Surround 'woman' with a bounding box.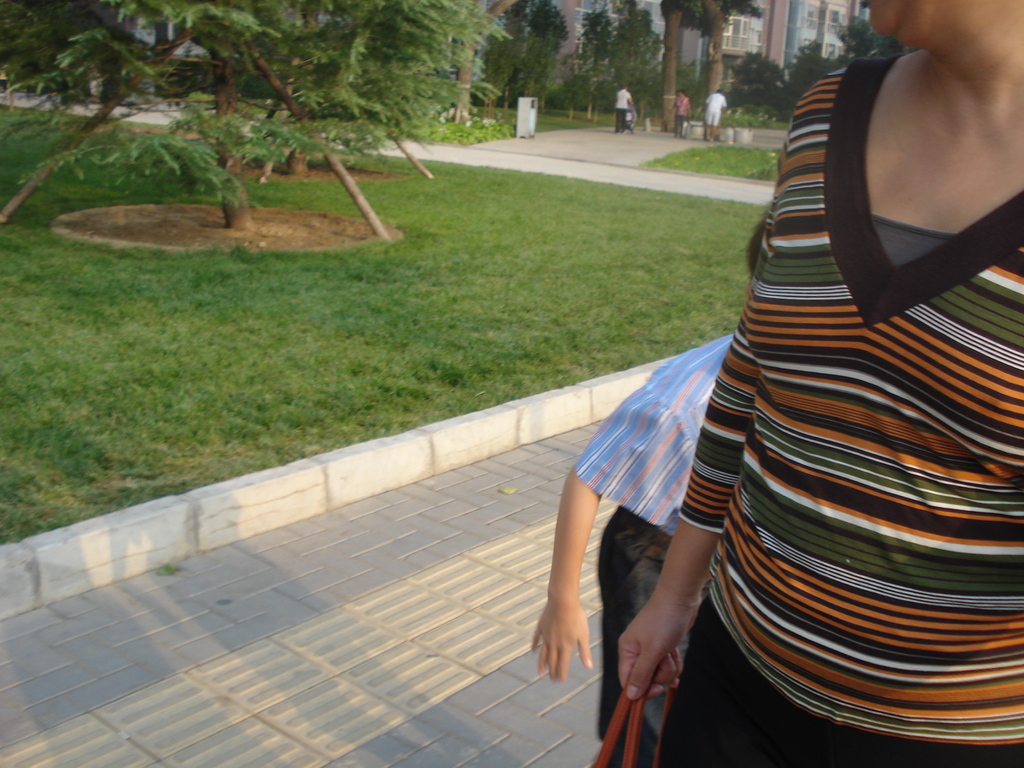
pyautogui.locateOnScreen(618, 0, 1023, 767).
